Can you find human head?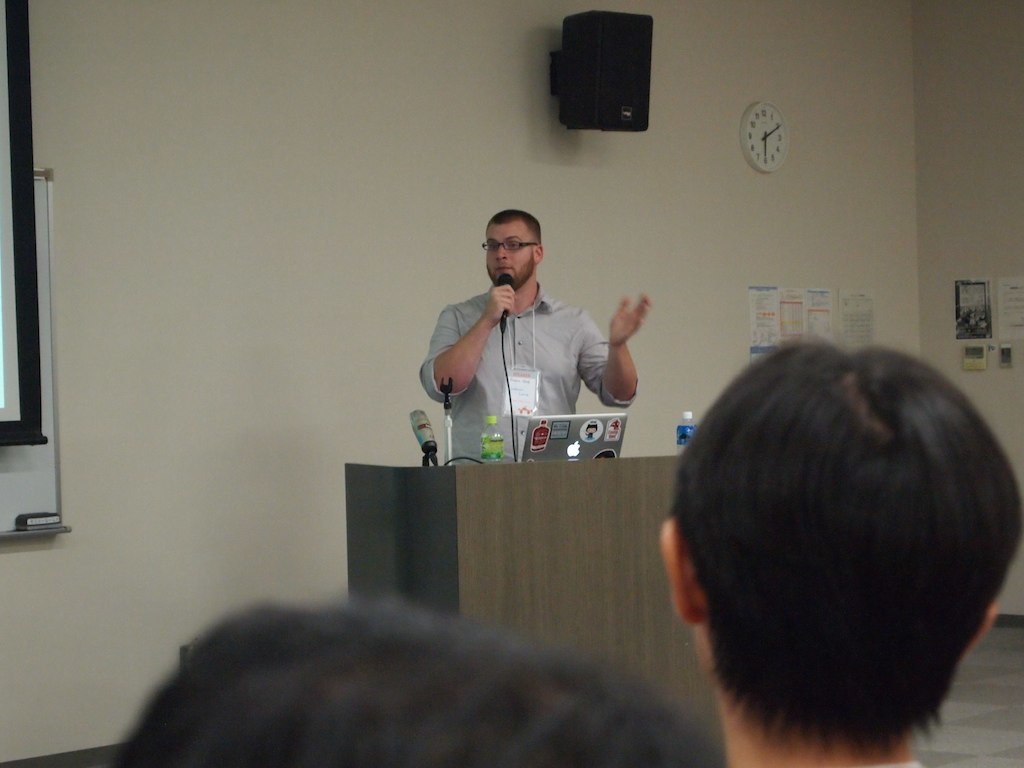
Yes, bounding box: Rect(636, 349, 1023, 748).
